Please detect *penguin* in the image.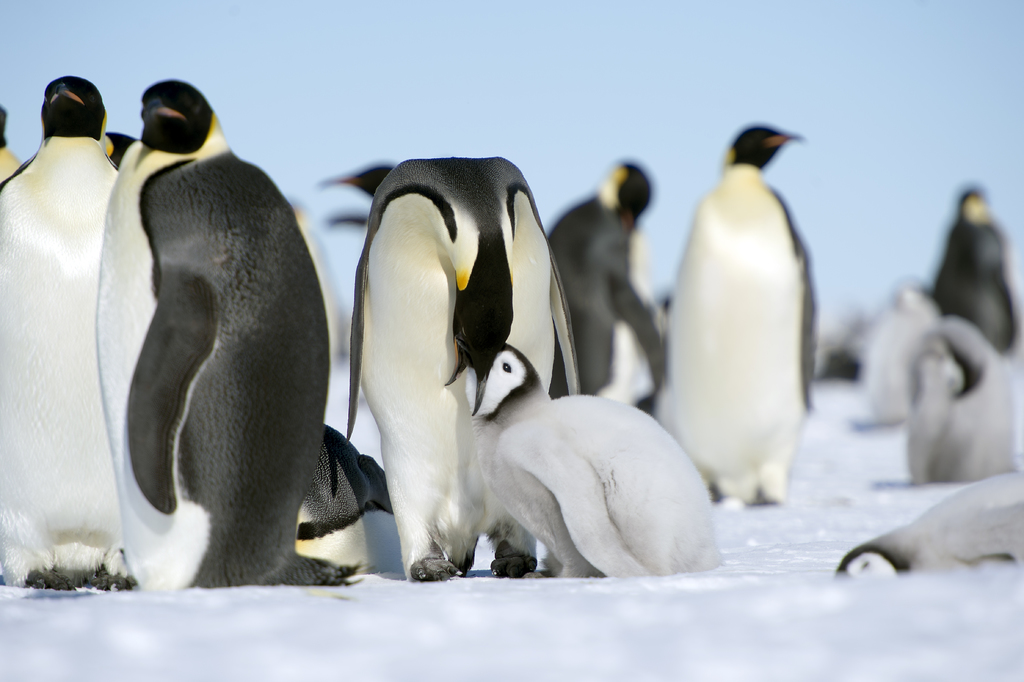
x1=855 y1=279 x2=938 y2=419.
